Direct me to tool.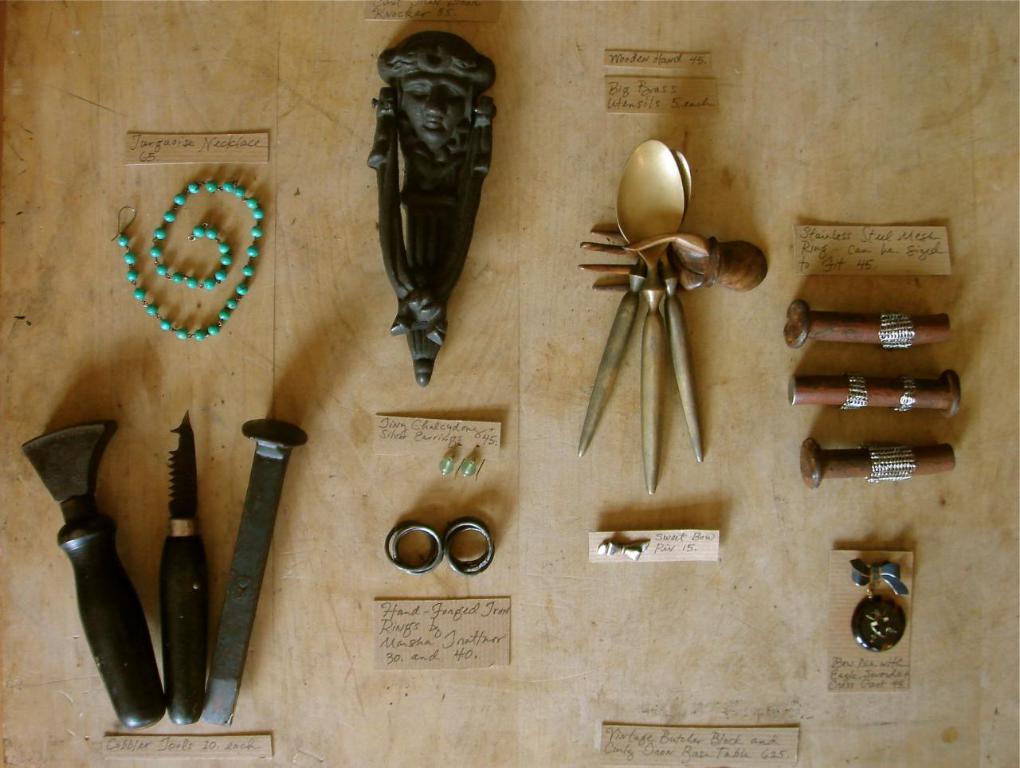
Direction: select_region(783, 307, 947, 349).
